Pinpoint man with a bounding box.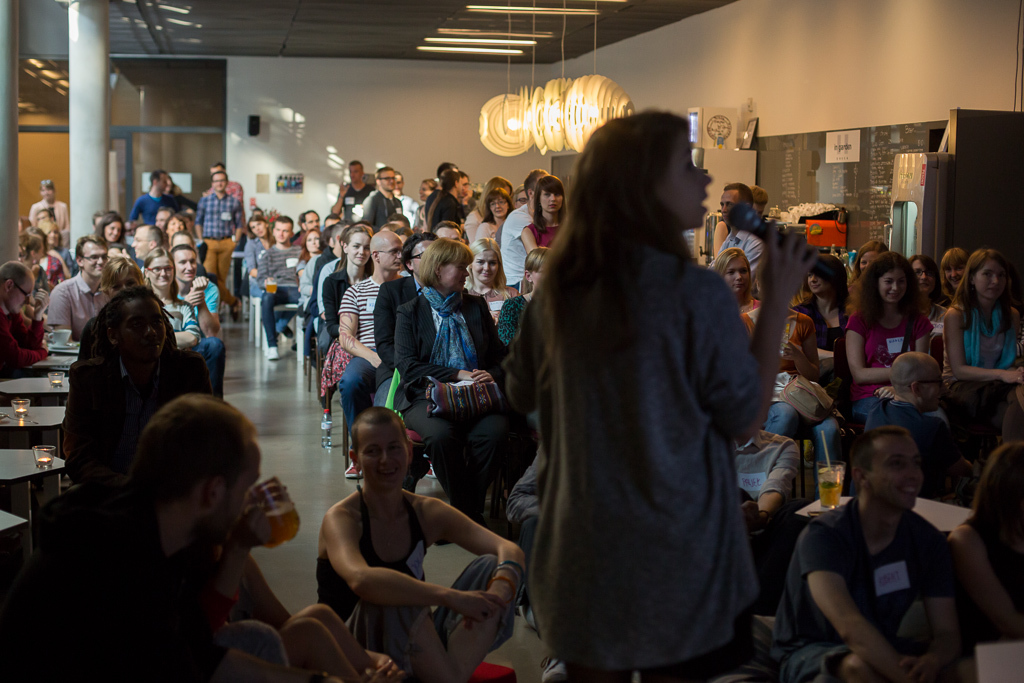
x1=773 y1=406 x2=985 y2=676.
